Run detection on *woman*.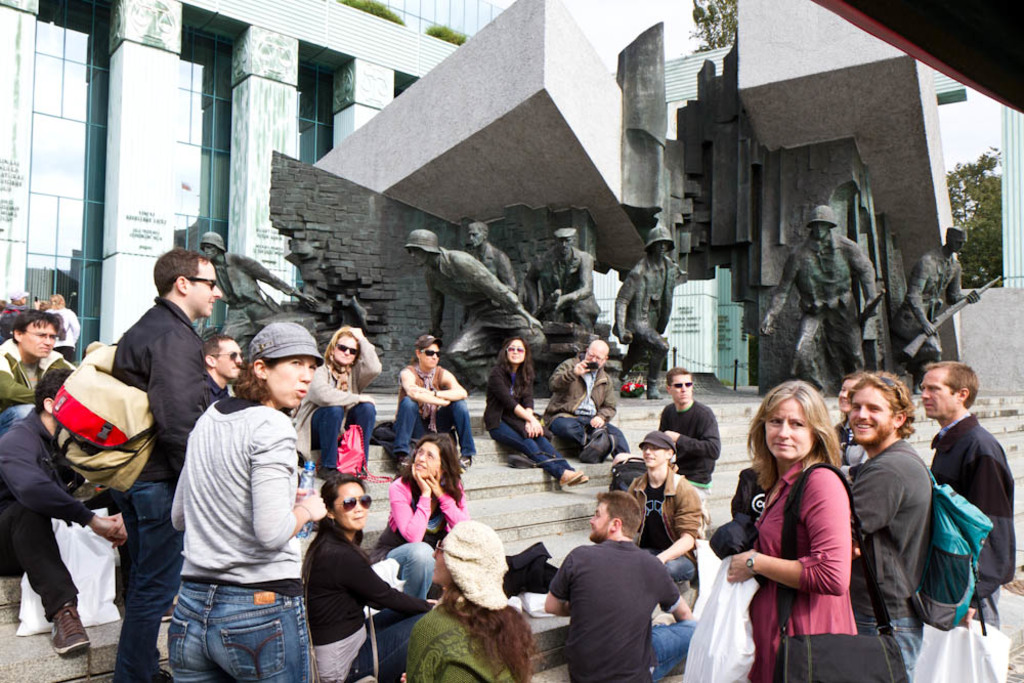
Result: region(824, 374, 876, 486).
